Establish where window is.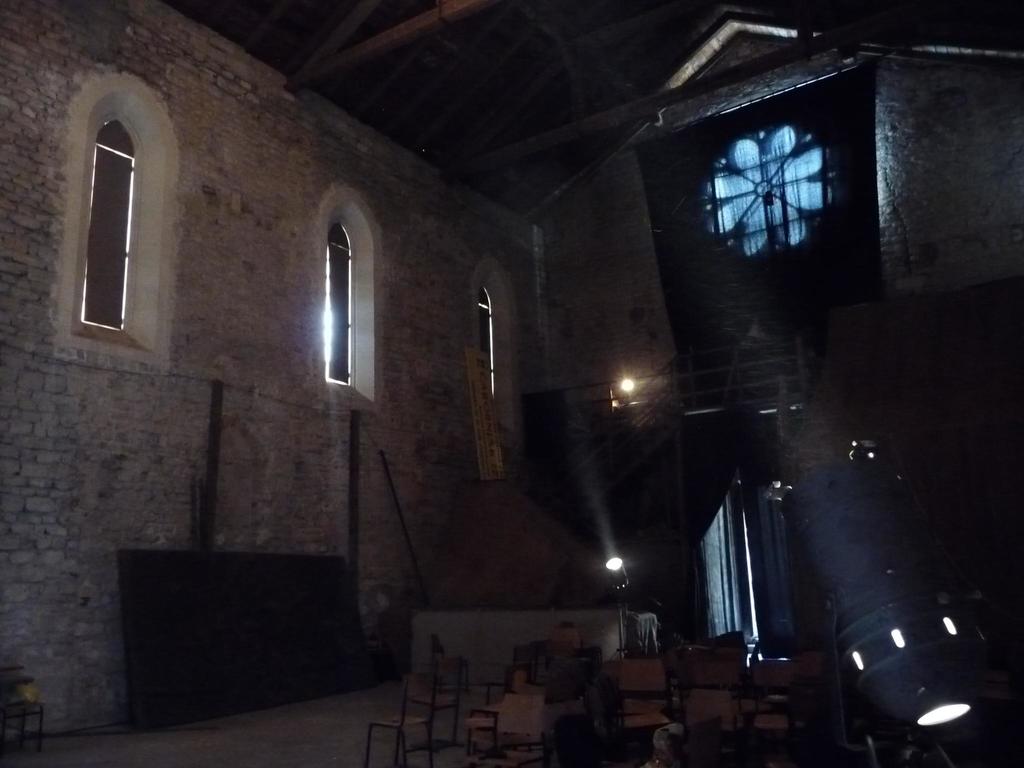
Established at rect(454, 259, 518, 433).
